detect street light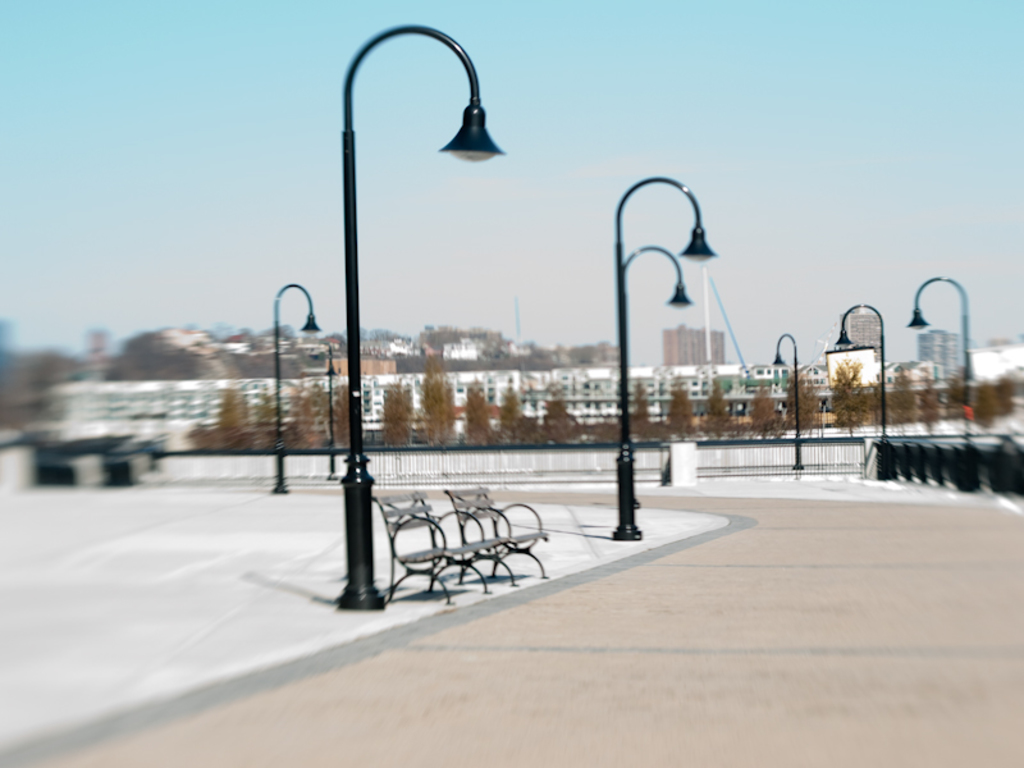
bbox=(605, 157, 717, 543)
